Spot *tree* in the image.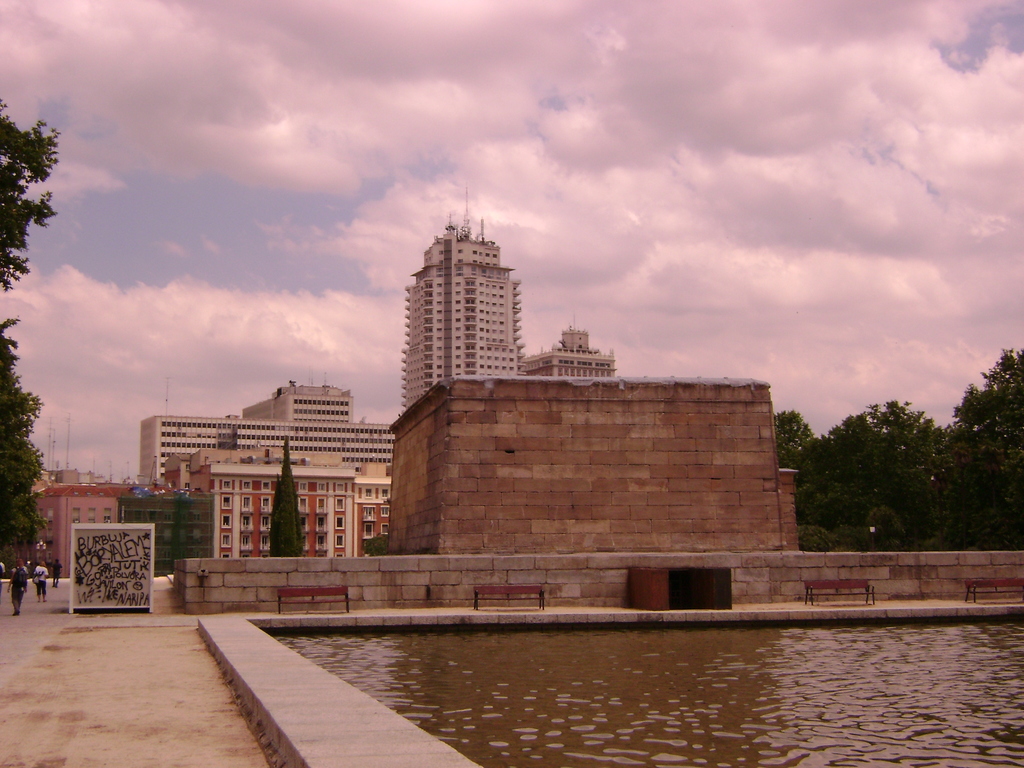
*tree* found at (x1=271, y1=431, x2=311, y2=563).
